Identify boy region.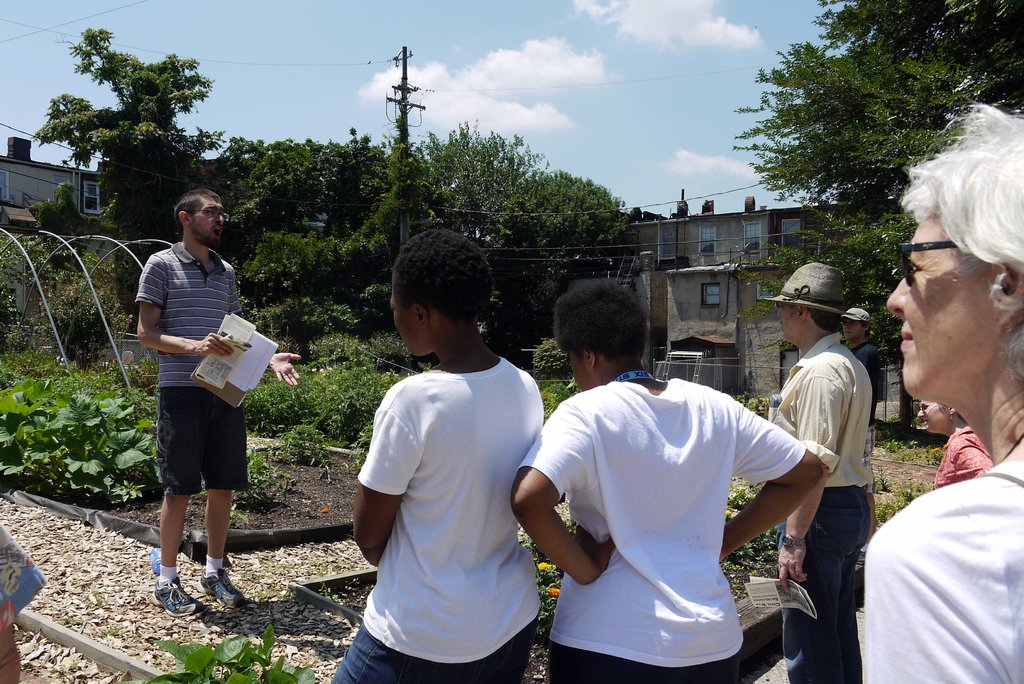
Region: [300,221,568,681].
